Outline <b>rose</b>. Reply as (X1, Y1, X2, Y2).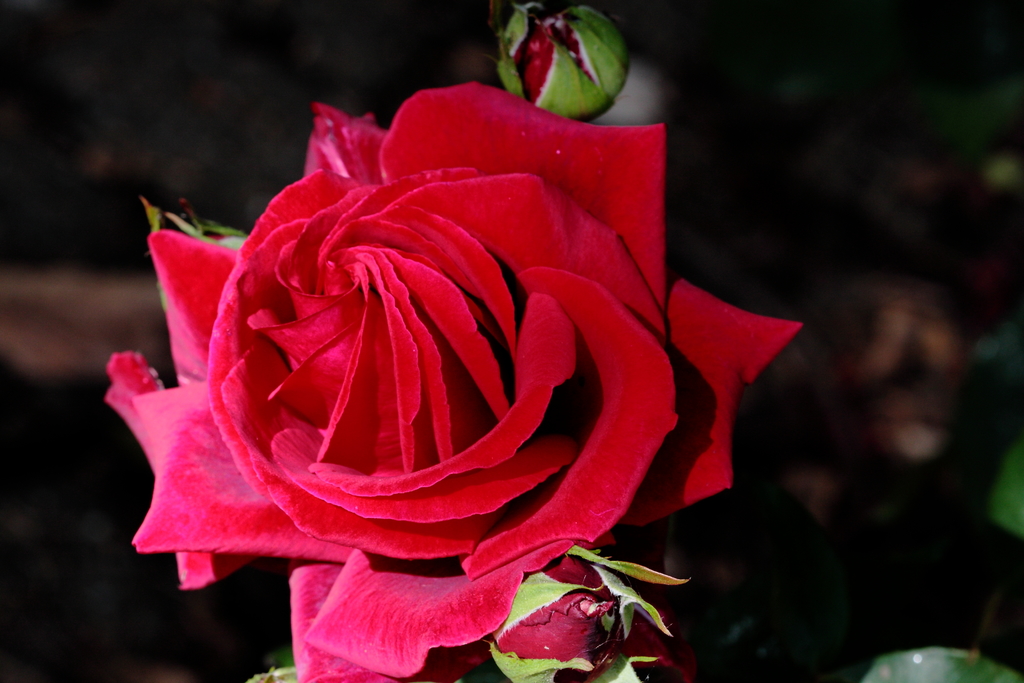
(101, 76, 804, 682).
